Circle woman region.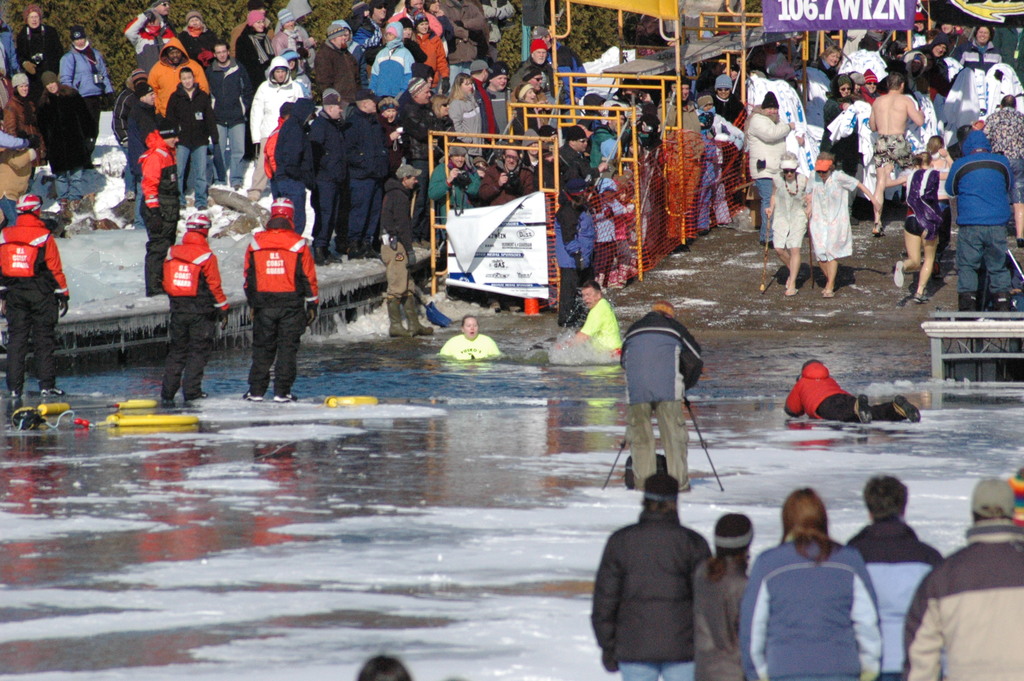
Region: 446, 72, 481, 158.
